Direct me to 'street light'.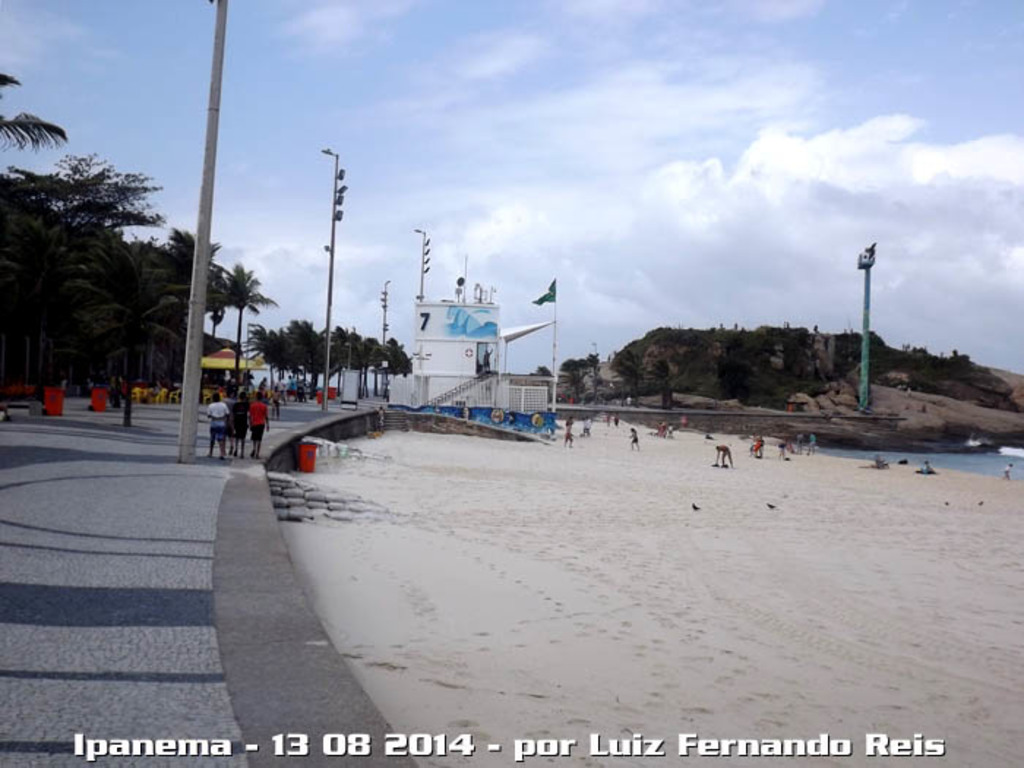
Direction: 380,278,391,351.
